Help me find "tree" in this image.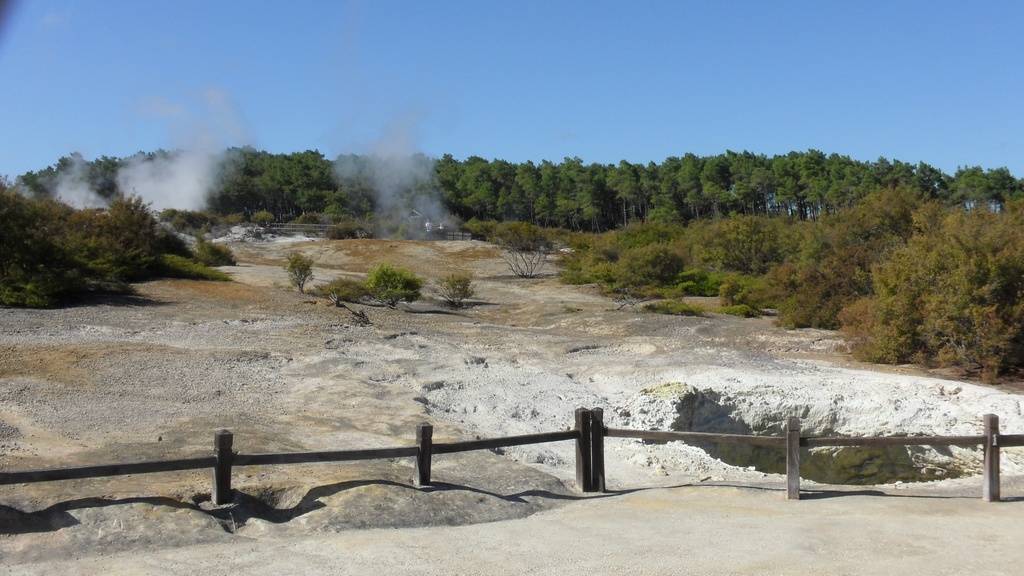
Found it: {"x1": 283, "y1": 251, "x2": 317, "y2": 293}.
